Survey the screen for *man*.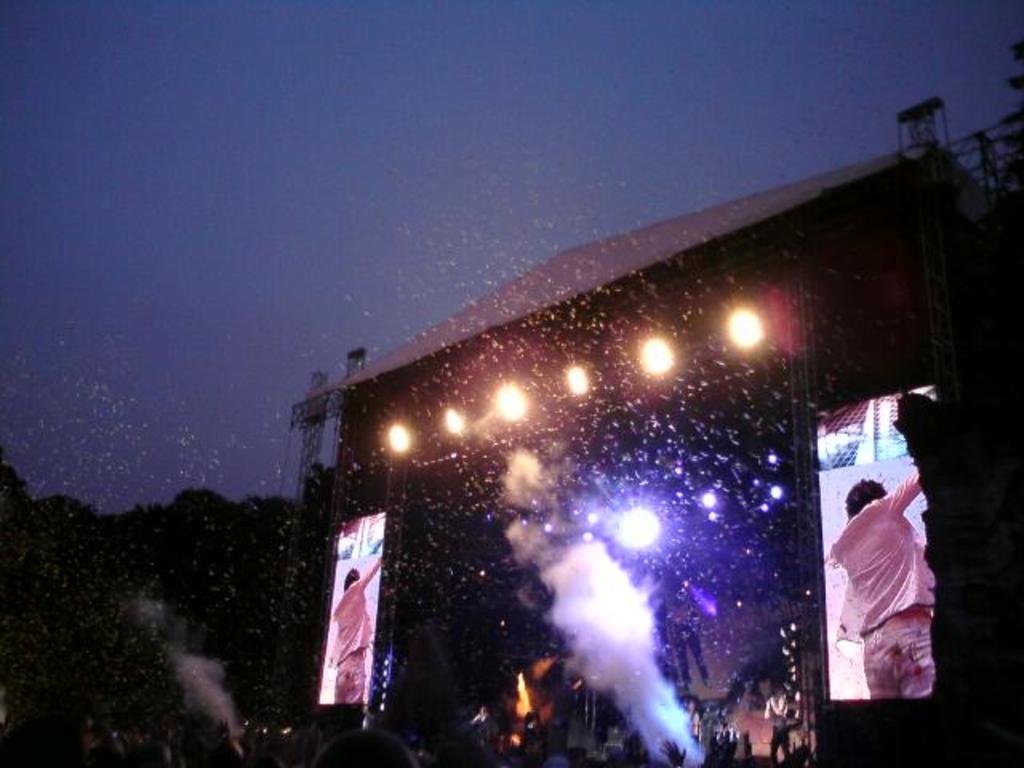
Survey found: 819 459 947 725.
